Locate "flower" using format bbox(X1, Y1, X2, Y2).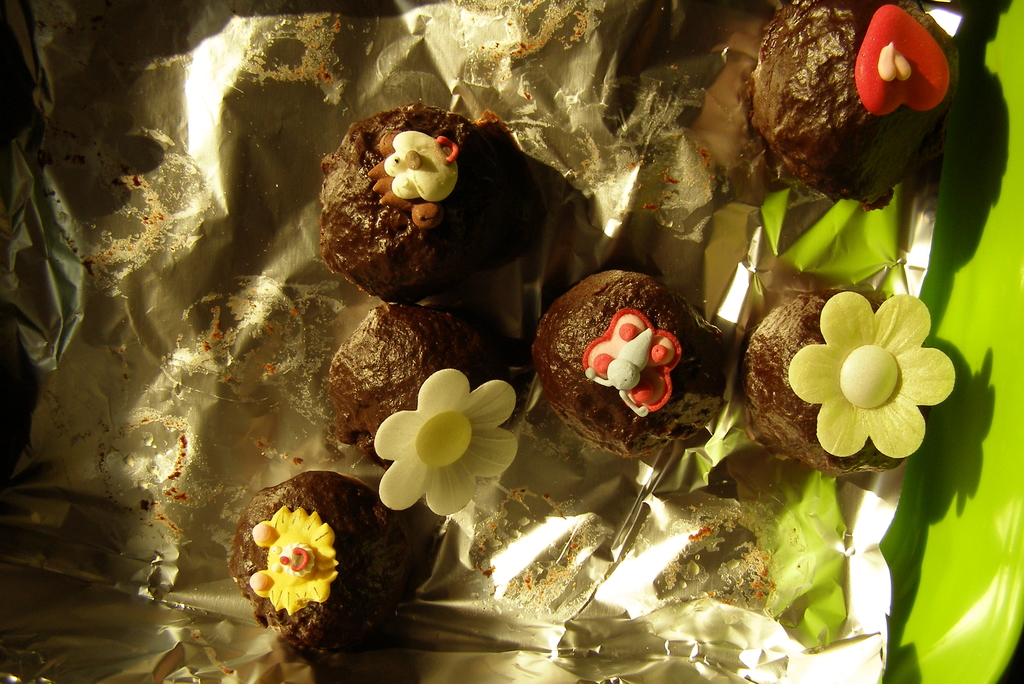
bbox(790, 295, 954, 463).
